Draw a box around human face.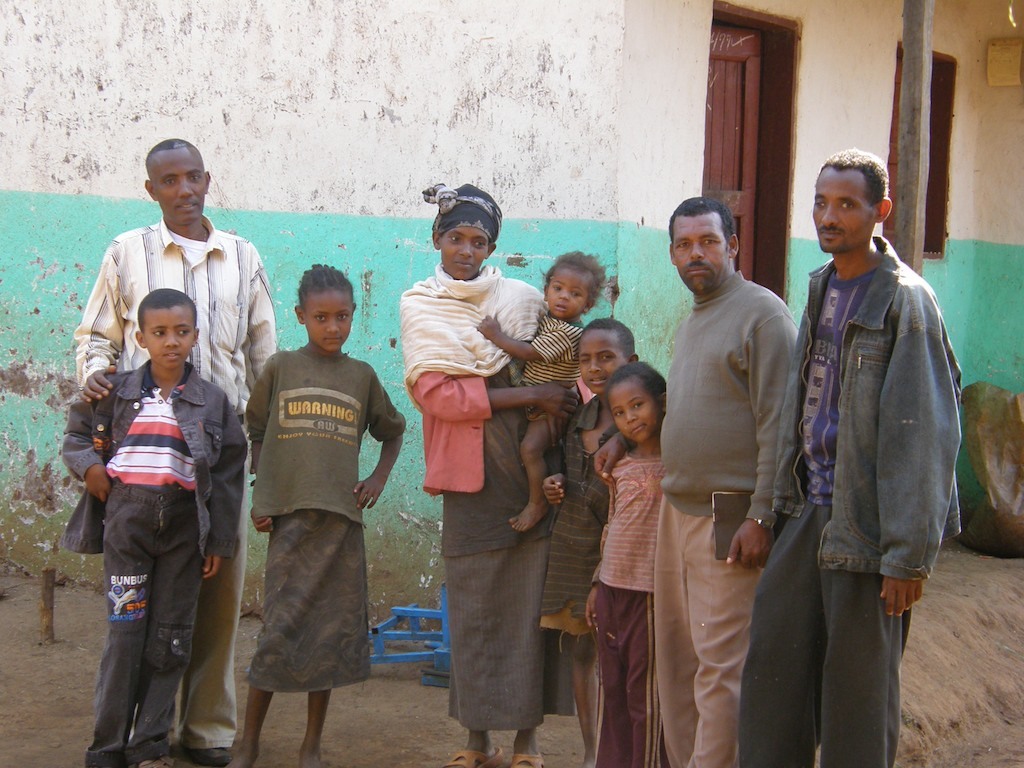
pyautogui.locateOnScreen(441, 226, 490, 279).
